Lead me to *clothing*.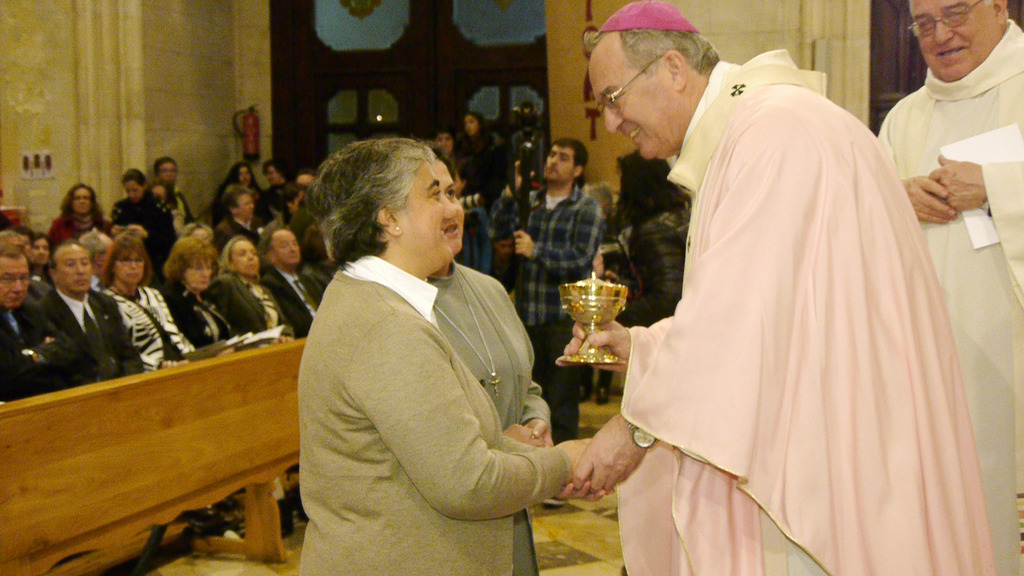
Lead to locate(504, 175, 600, 401).
